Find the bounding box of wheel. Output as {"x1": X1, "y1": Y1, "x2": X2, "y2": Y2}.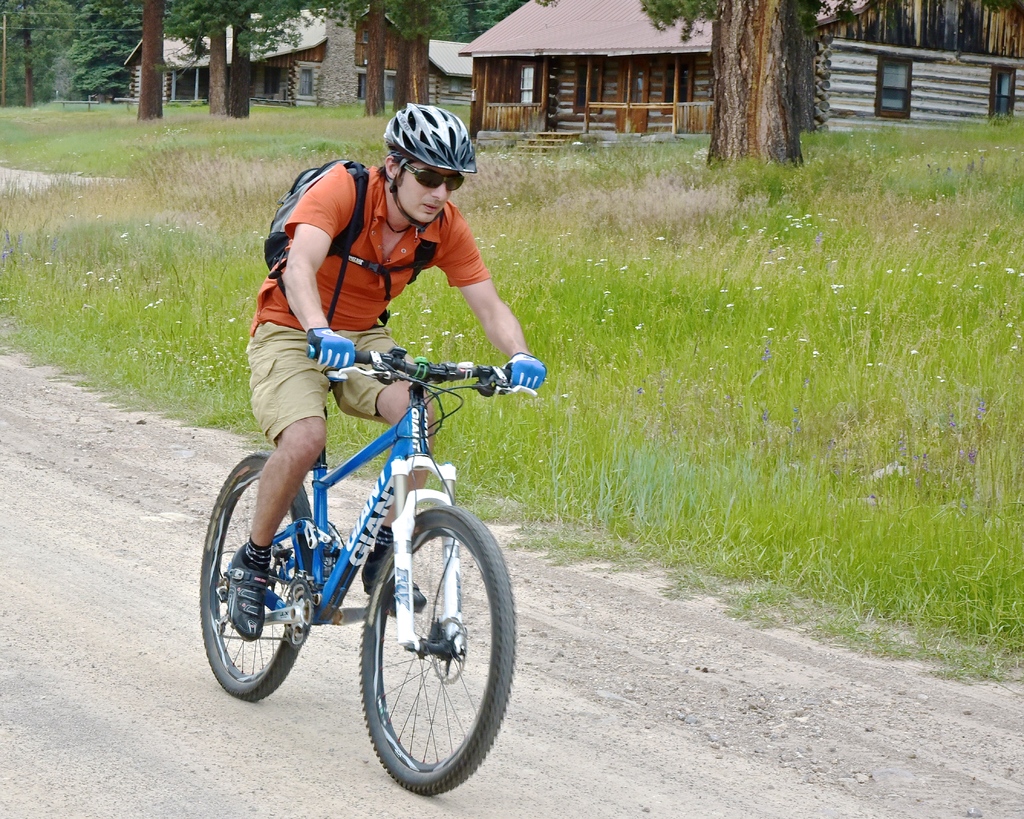
{"x1": 367, "y1": 505, "x2": 511, "y2": 786}.
